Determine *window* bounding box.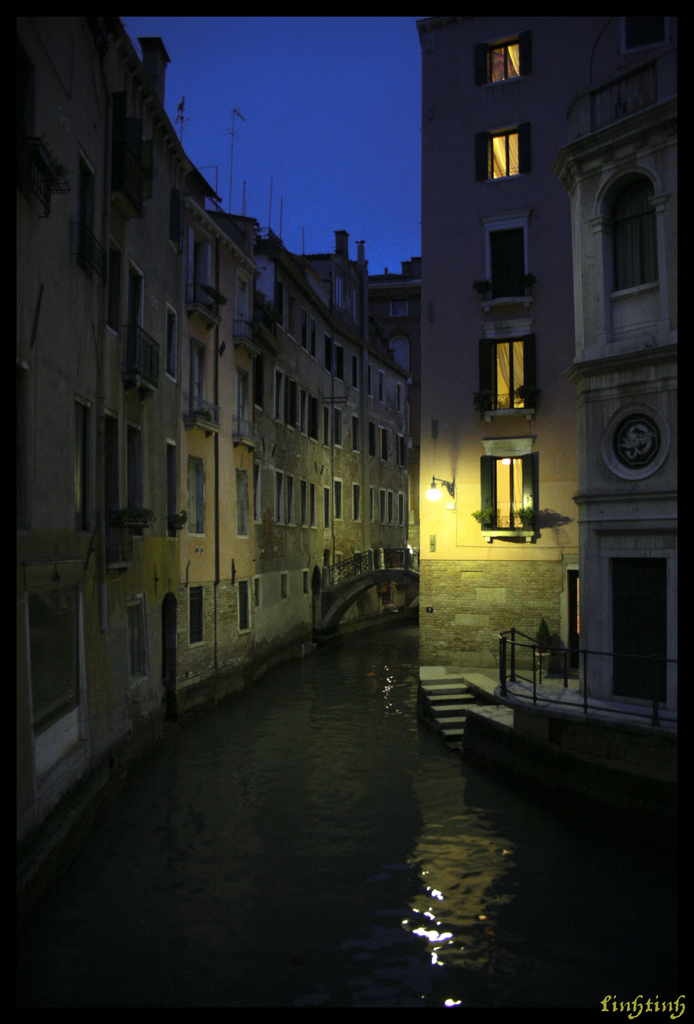
Determined: {"x1": 589, "y1": 61, "x2": 666, "y2": 129}.
